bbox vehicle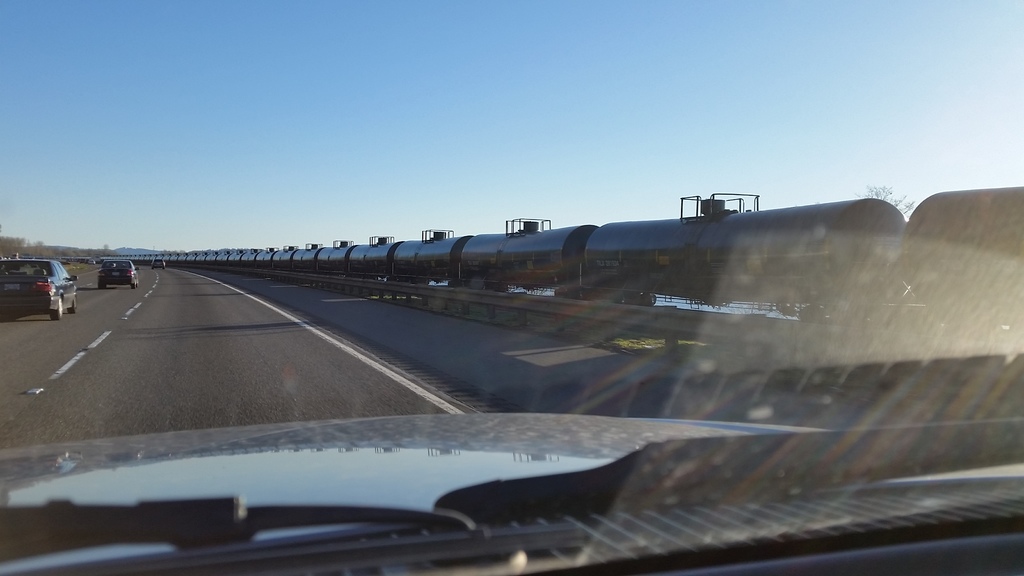
region(8, 248, 69, 305)
